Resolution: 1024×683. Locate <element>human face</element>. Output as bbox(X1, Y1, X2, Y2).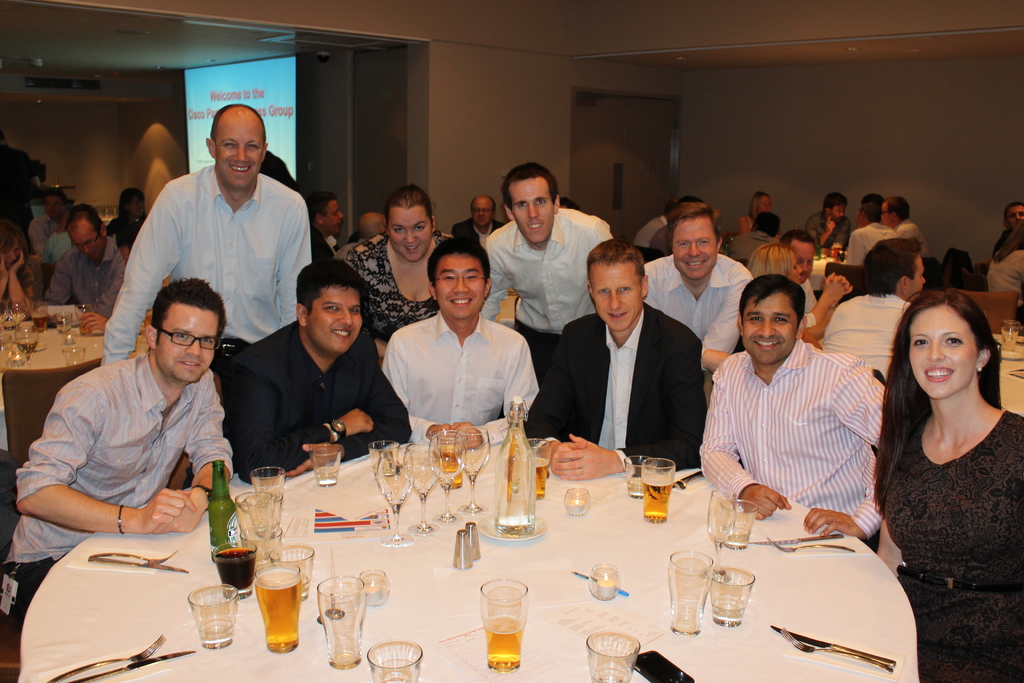
bbox(760, 195, 771, 213).
